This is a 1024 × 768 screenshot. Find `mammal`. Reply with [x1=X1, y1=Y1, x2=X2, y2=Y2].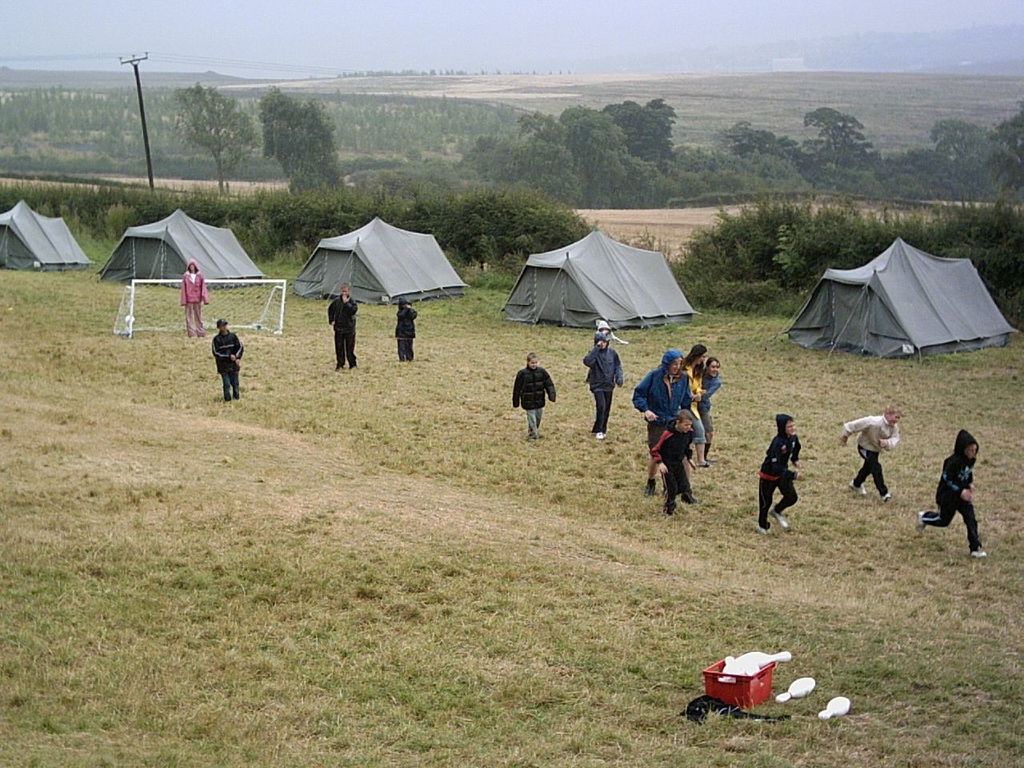
[x1=701, y1=358, x2=724, y2=466].
